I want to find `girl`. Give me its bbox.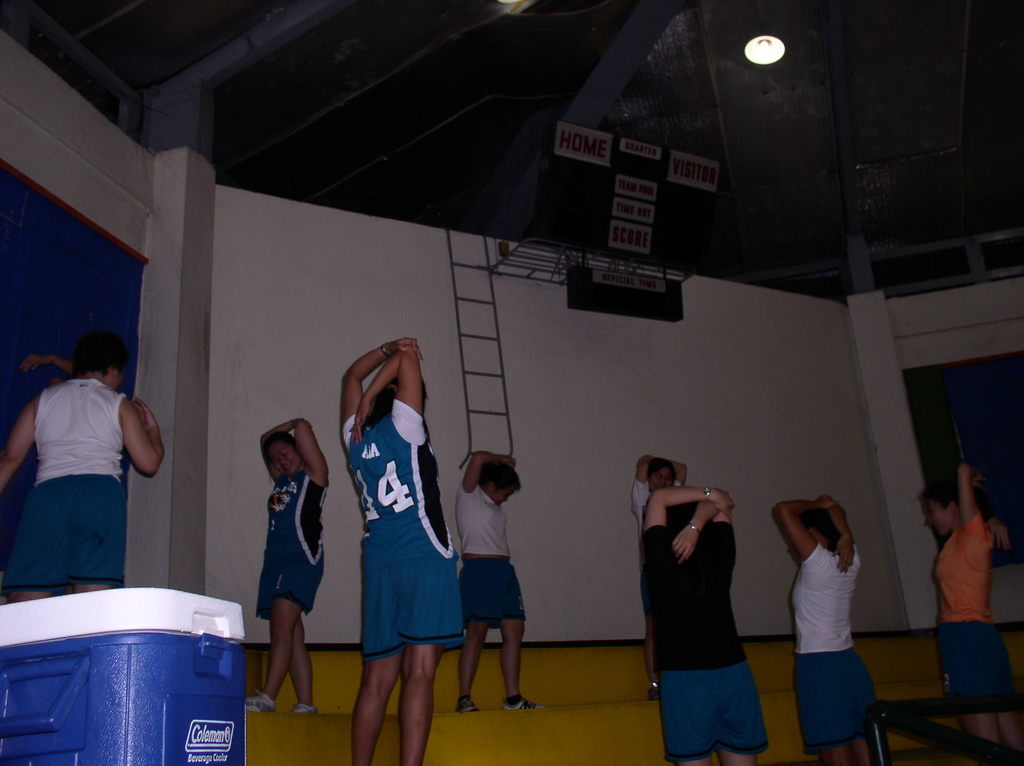
(0,348,163,602).
